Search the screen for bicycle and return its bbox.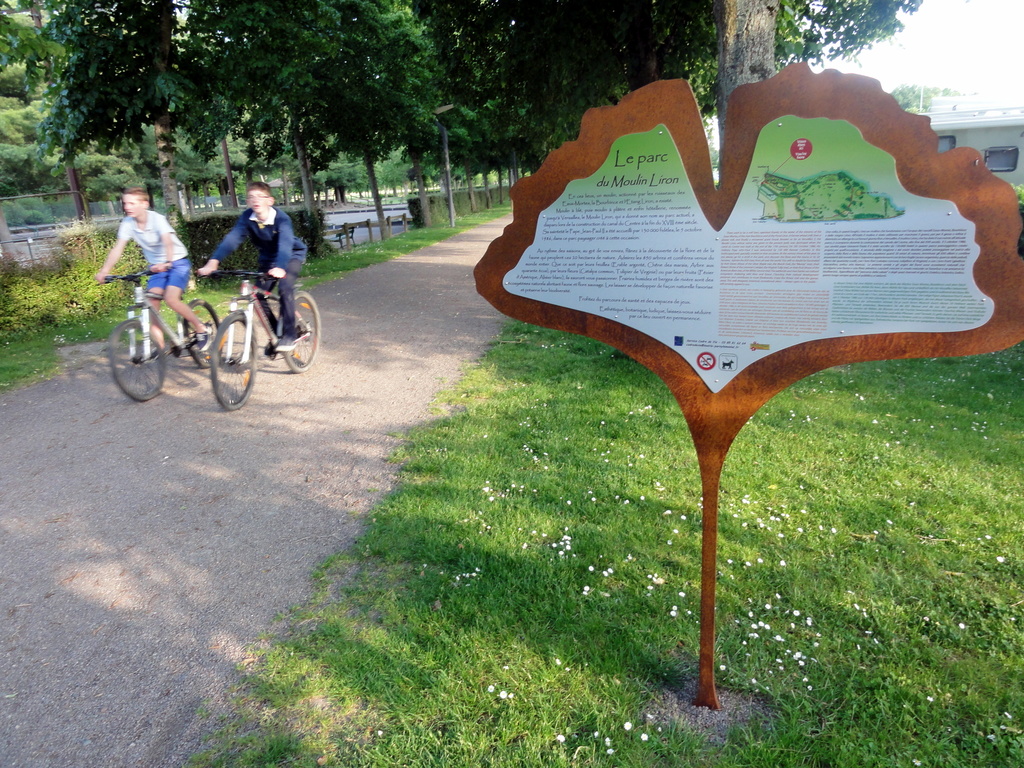
Found: Rect(186, 252, 309, 401).
